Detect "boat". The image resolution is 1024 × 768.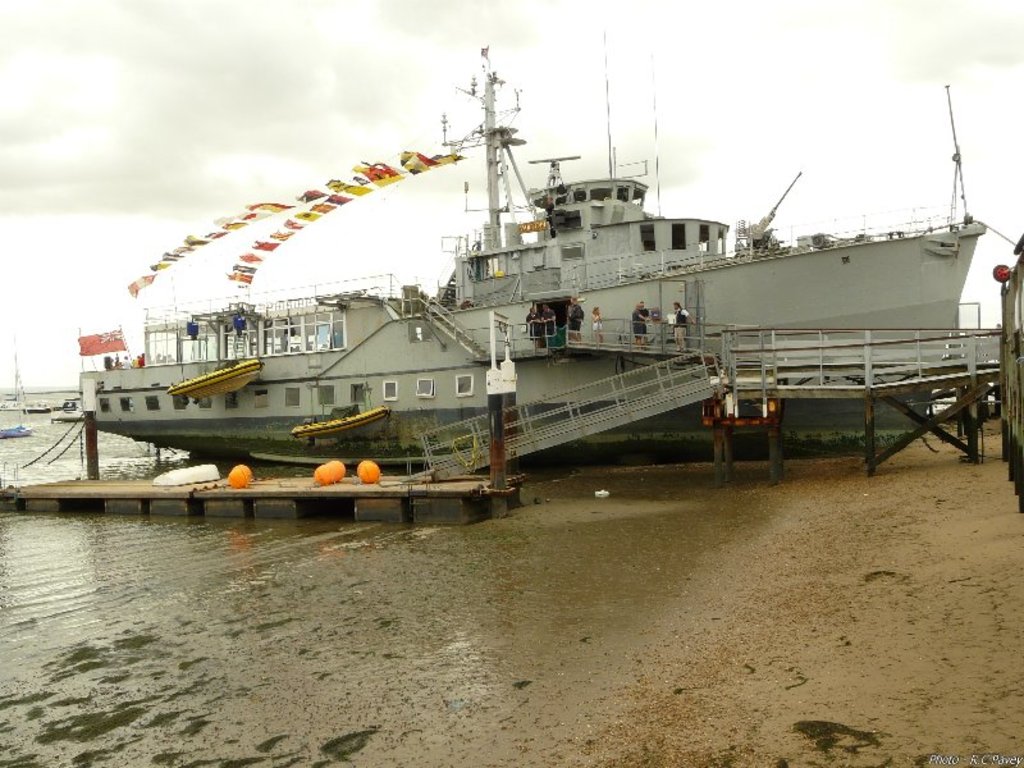
(69,40,1005,457).
